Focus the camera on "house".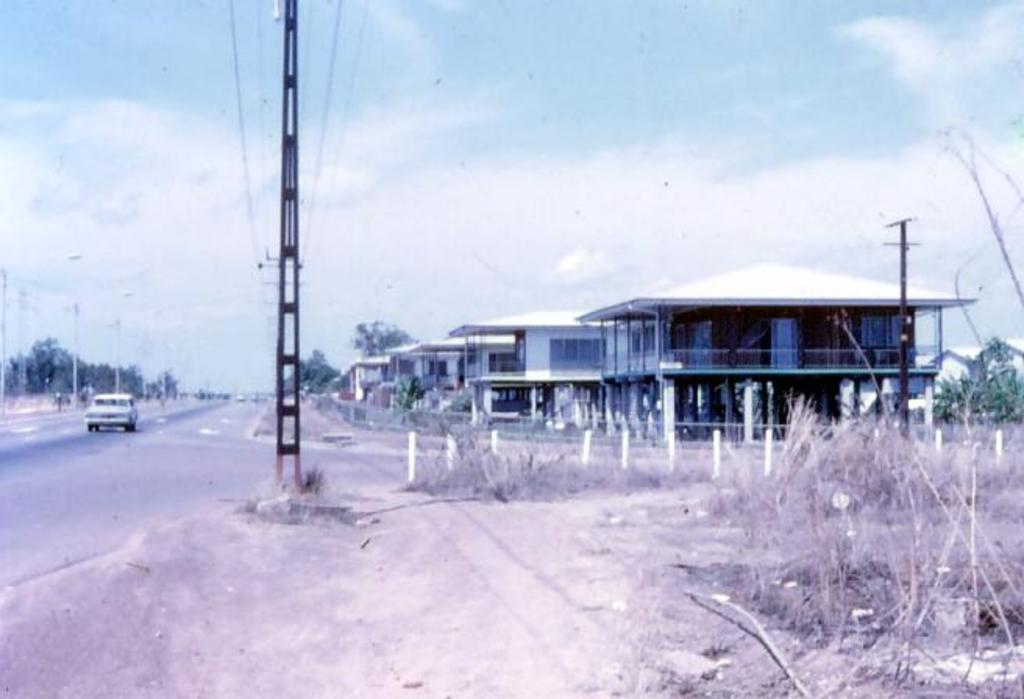
Focus region: (576,253,982,446).
